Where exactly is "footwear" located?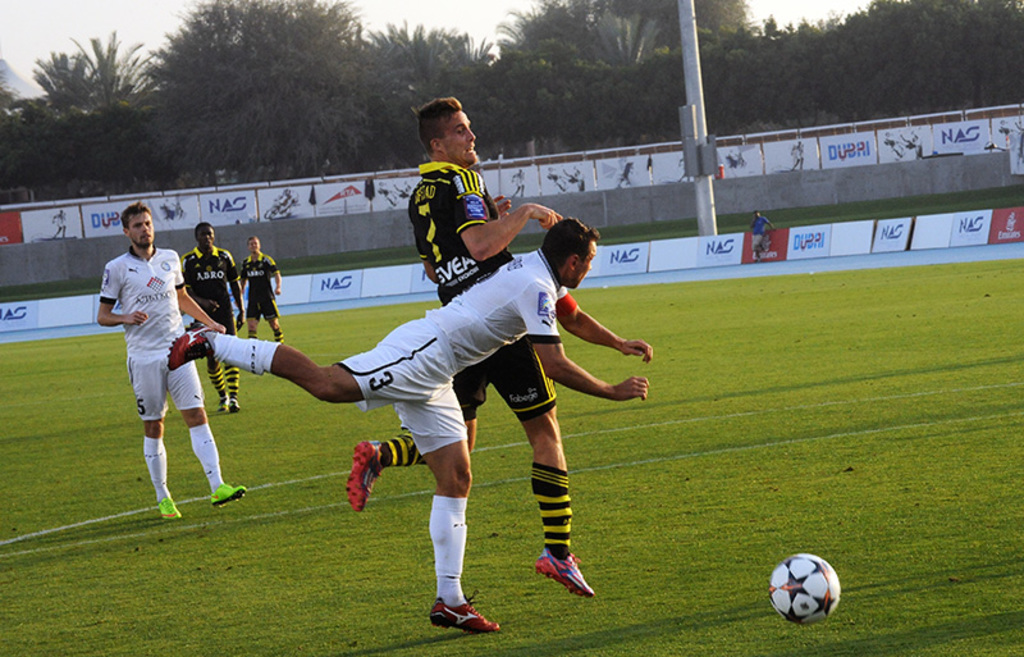
Its bounding box is (left=429, top=576, right=494, bottom=635).
